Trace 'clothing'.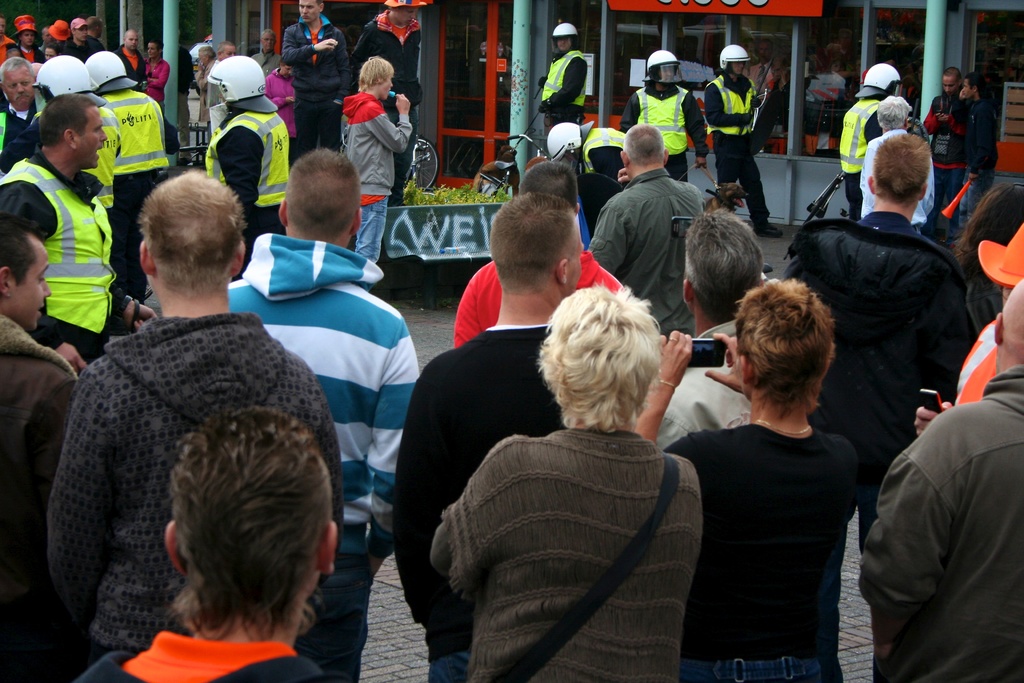
Traced to [left=856, top=128, right=935, bottom=226].
